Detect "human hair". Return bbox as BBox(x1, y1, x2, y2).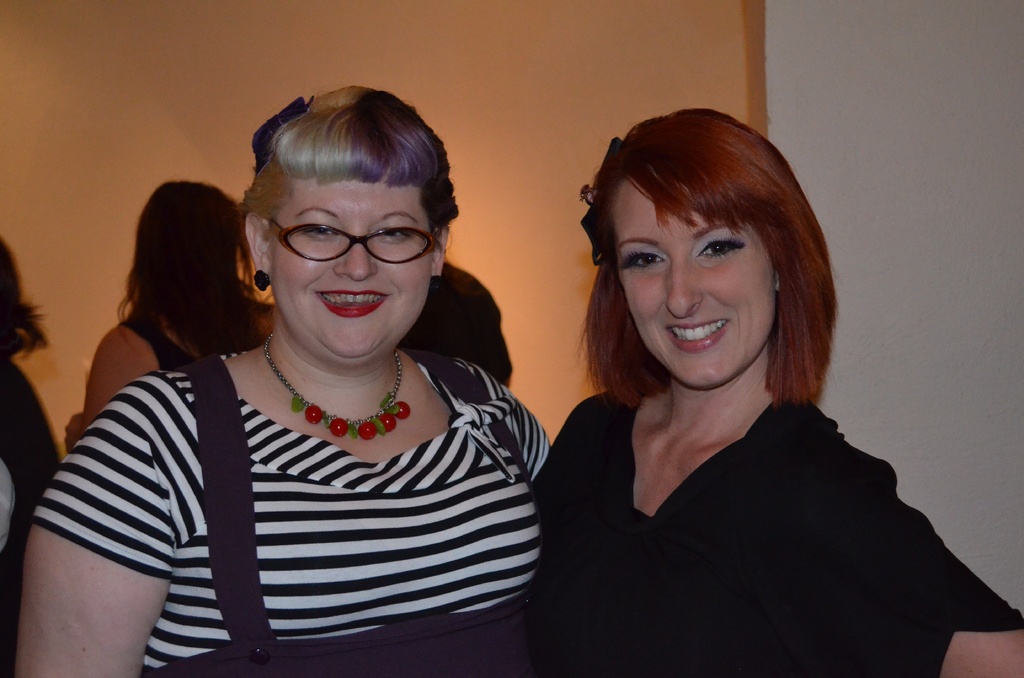
BBox(237, 82, 465, 251).
